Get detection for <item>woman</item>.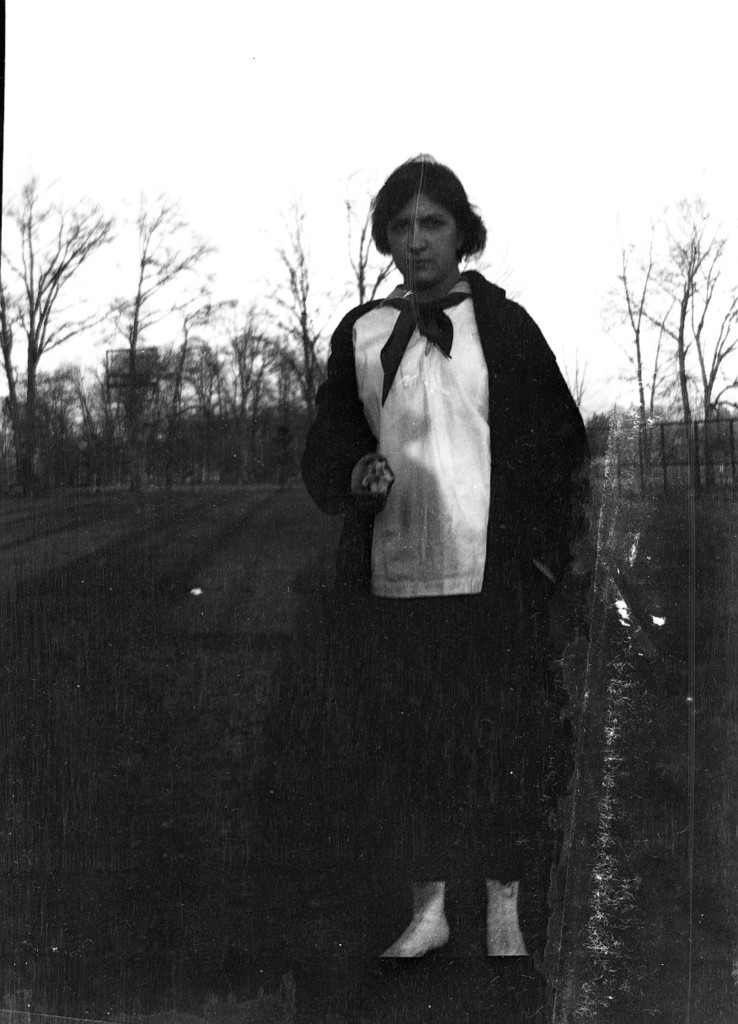
Detection: (273, 161, 610, 947).
